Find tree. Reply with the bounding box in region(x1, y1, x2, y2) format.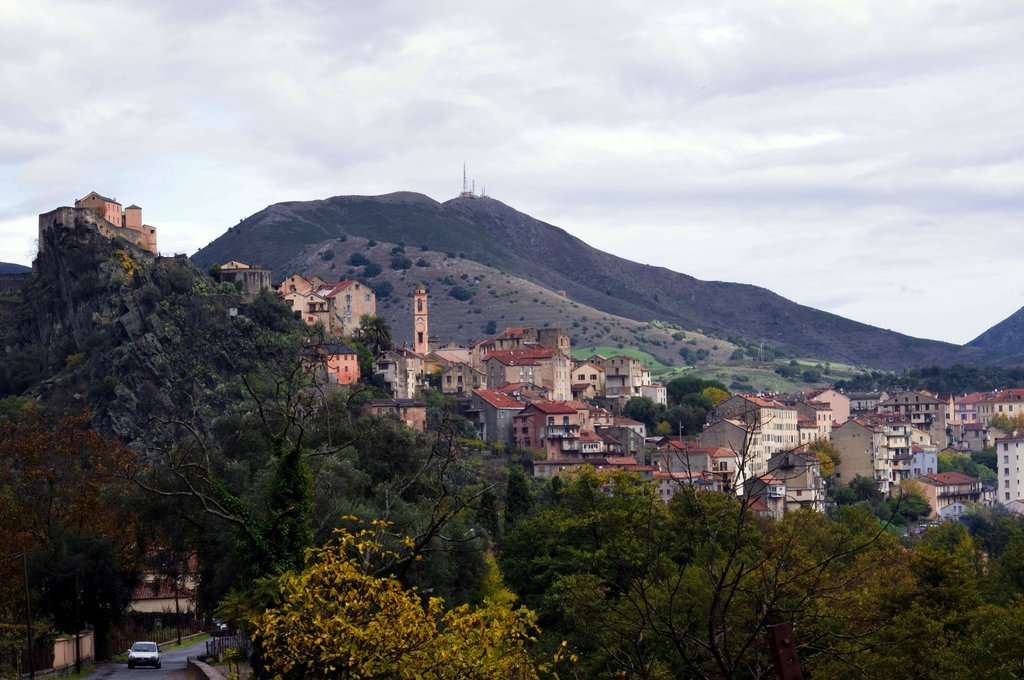
region(115, 463, 204, 649).
